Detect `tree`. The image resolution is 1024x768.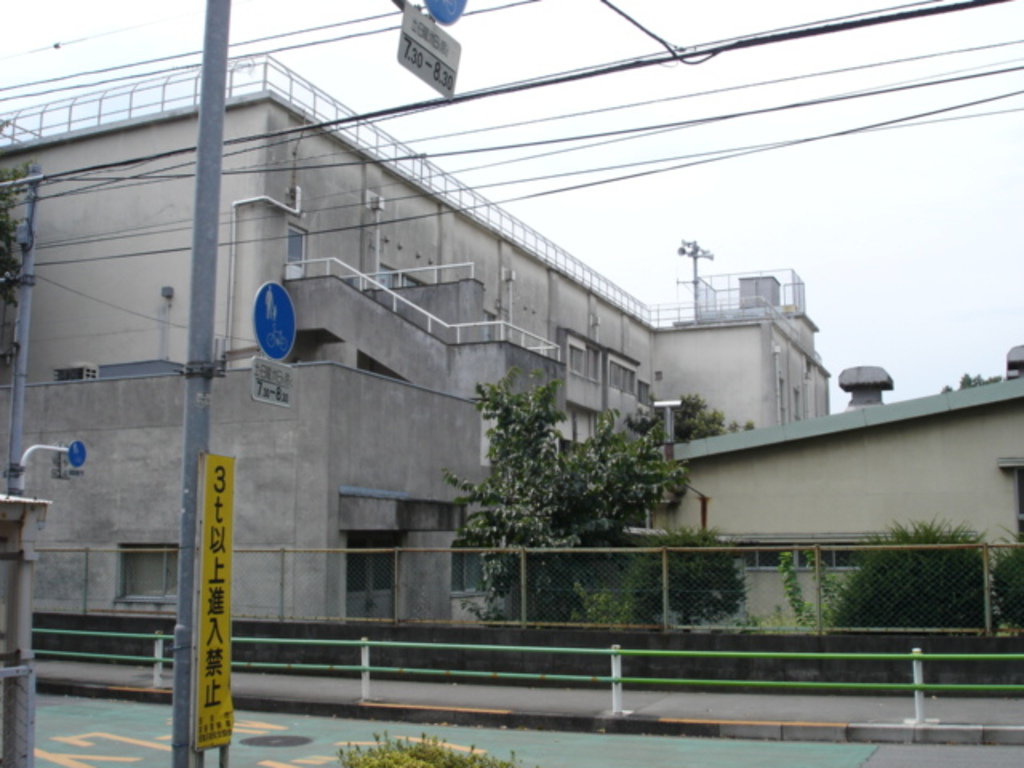
[x1=637, y1=525, x2=750, y2=630].
